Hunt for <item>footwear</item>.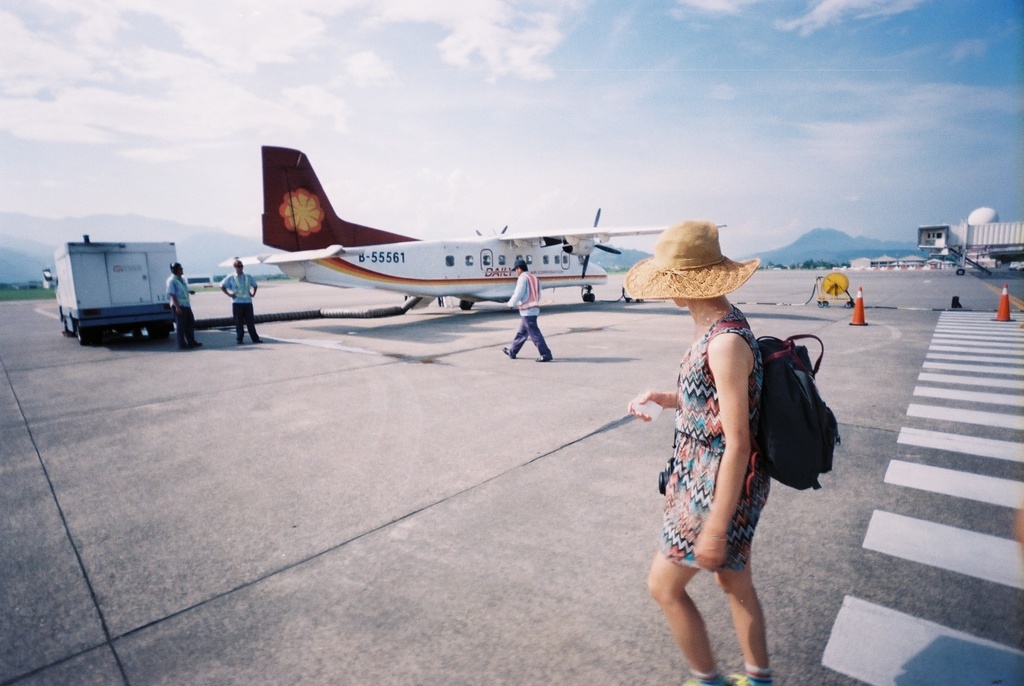
Hunted down at left=502, top=345, right=516, bottom=357.
